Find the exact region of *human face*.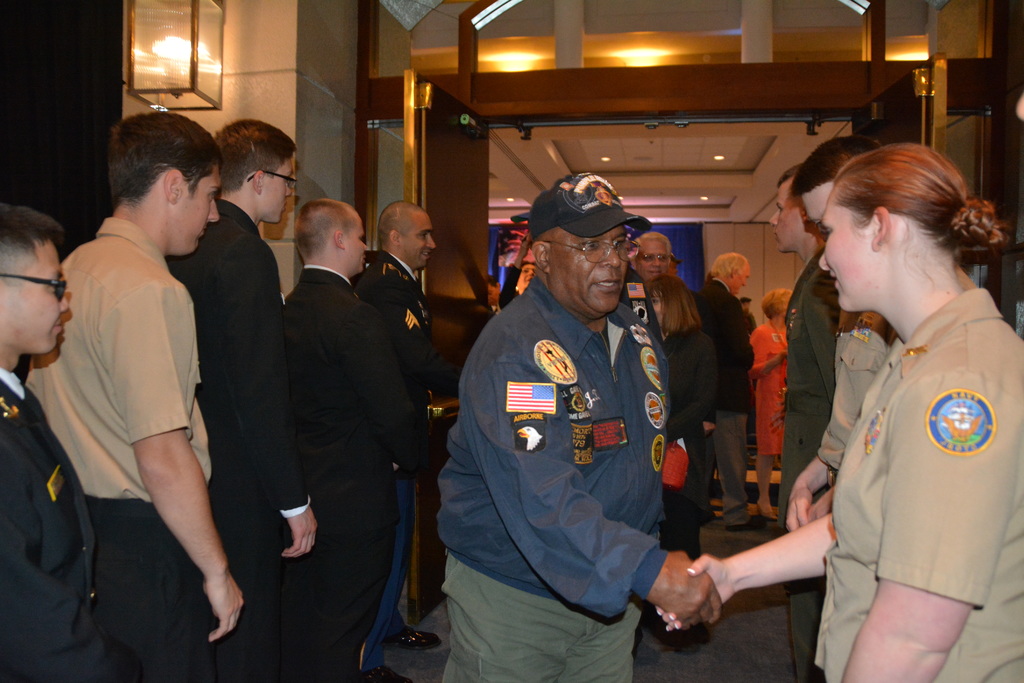
Exact region: <bbox>404, 218, 435, 269</bbox>.
